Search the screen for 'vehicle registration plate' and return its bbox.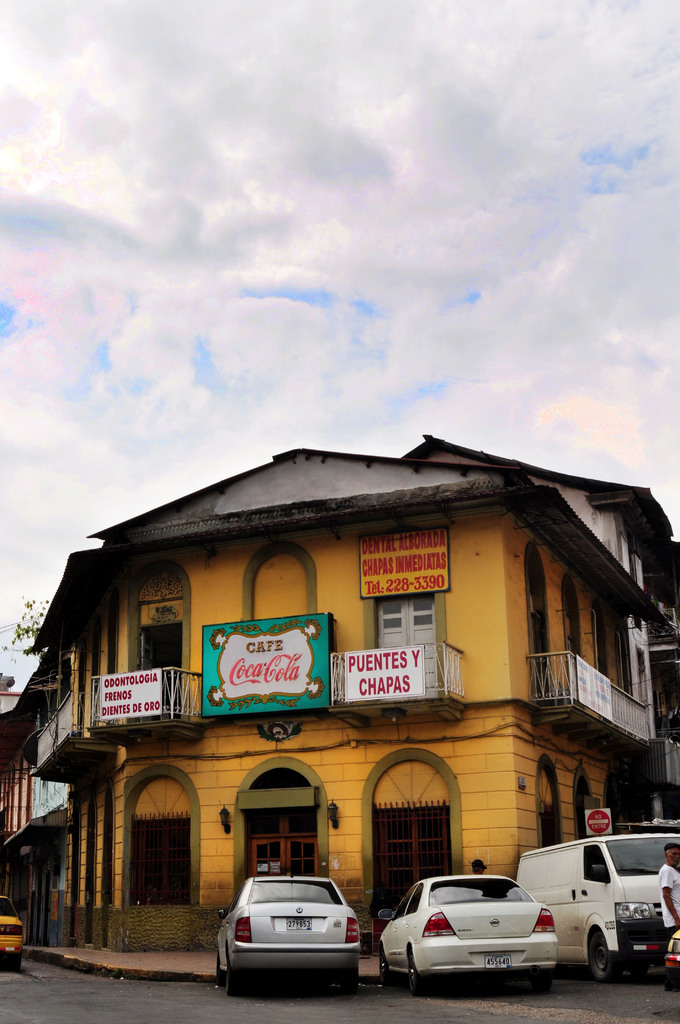
Found: [286,917,312,931].
